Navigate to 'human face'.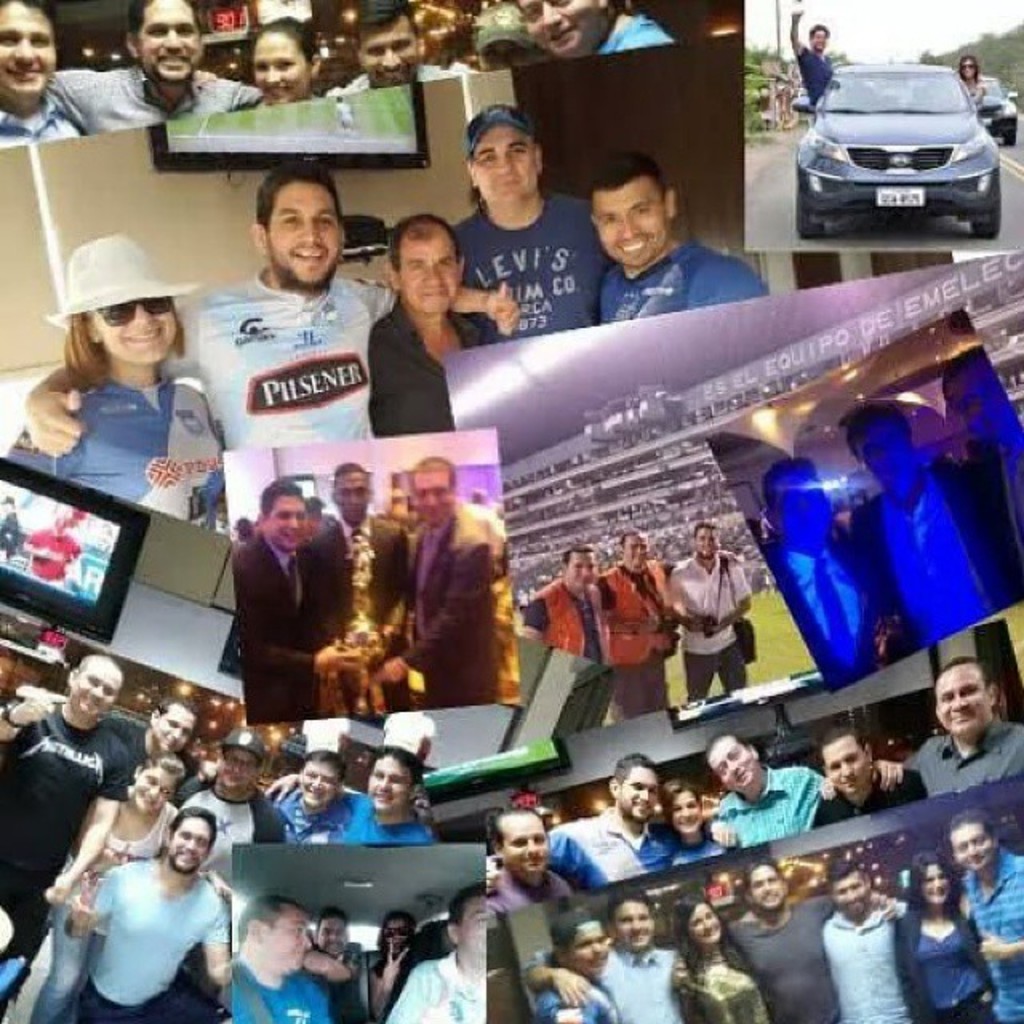
Navigation target: (left=706, top=730, right=757, bottom=794).
